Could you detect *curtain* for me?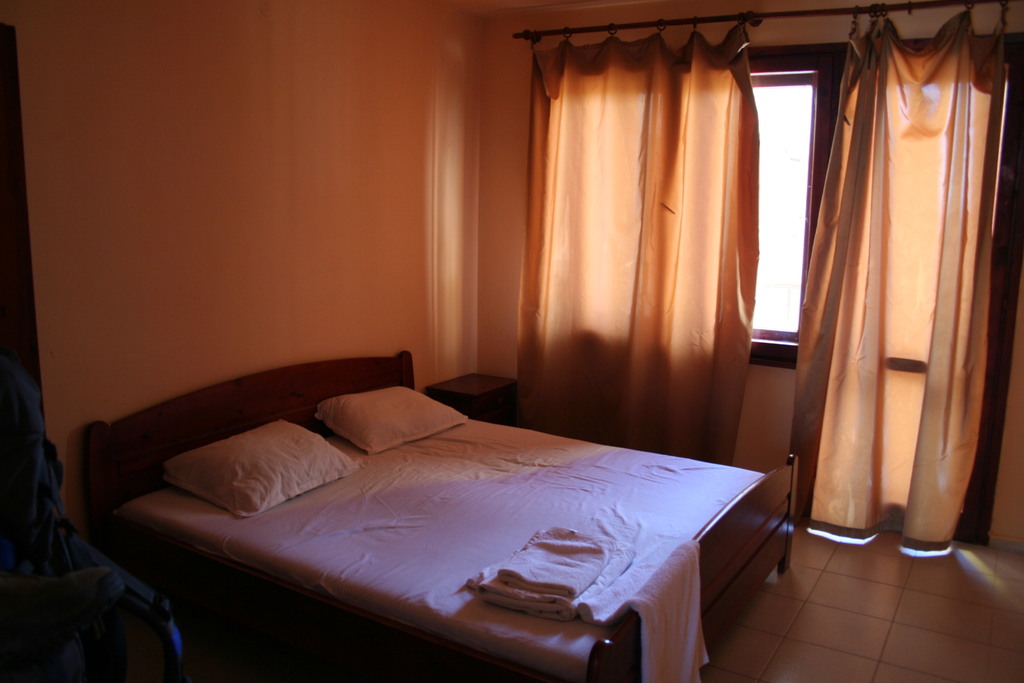
Detection result: left=506, top=5, right=788, bottom=492.
